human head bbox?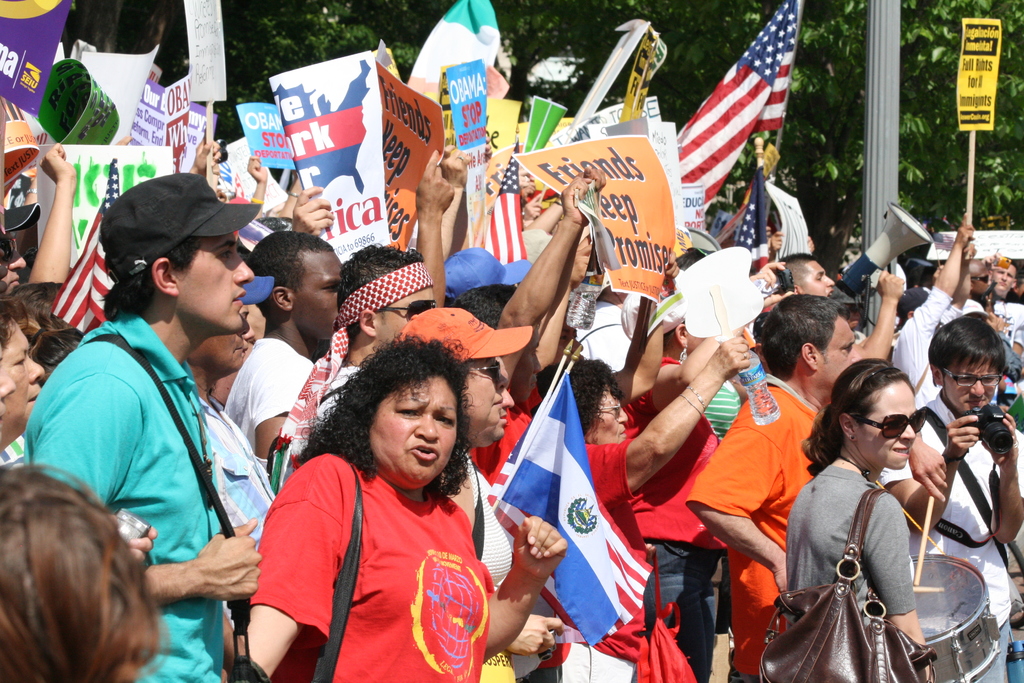
<box>0,226,10,296</box>
